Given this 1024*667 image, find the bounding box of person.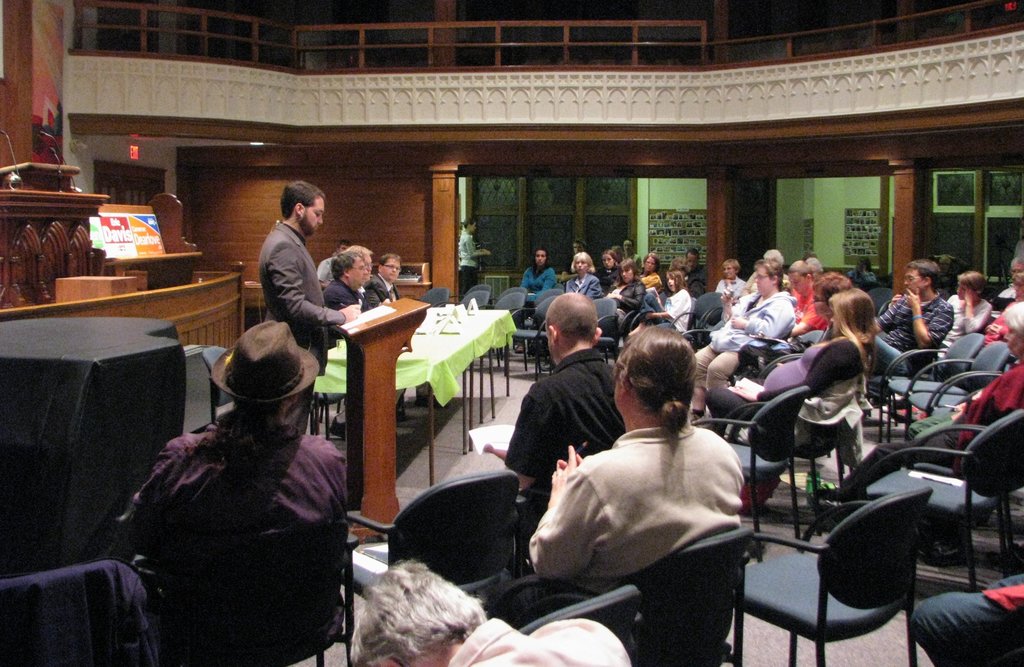
locate(371, 252, 404, 310).
